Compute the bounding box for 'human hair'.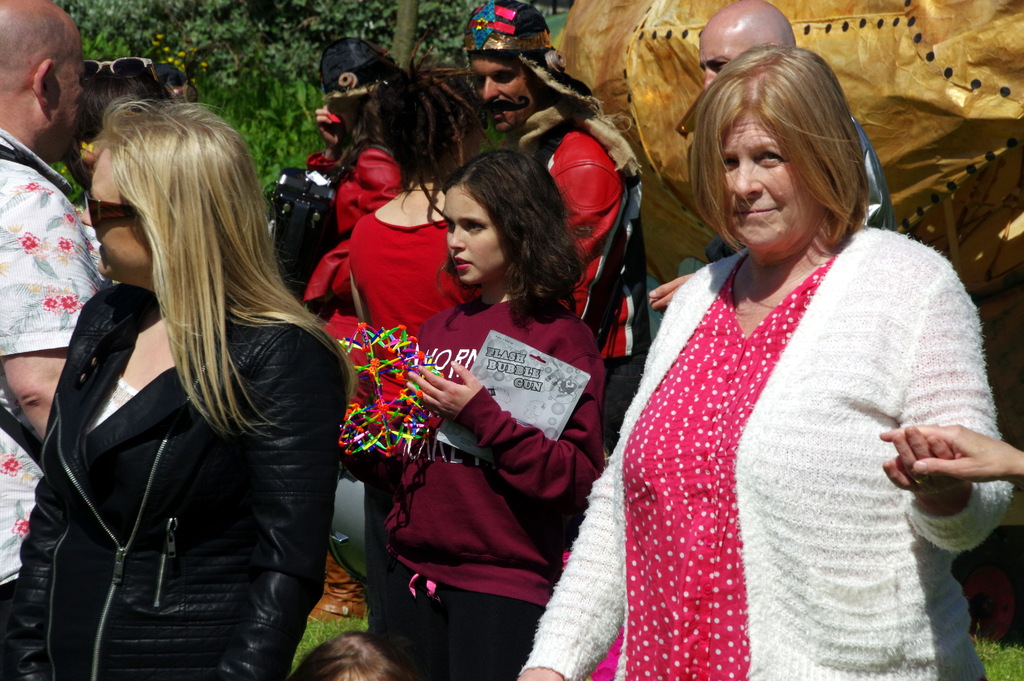
left=706, top=27, right=868, bottom=262.
